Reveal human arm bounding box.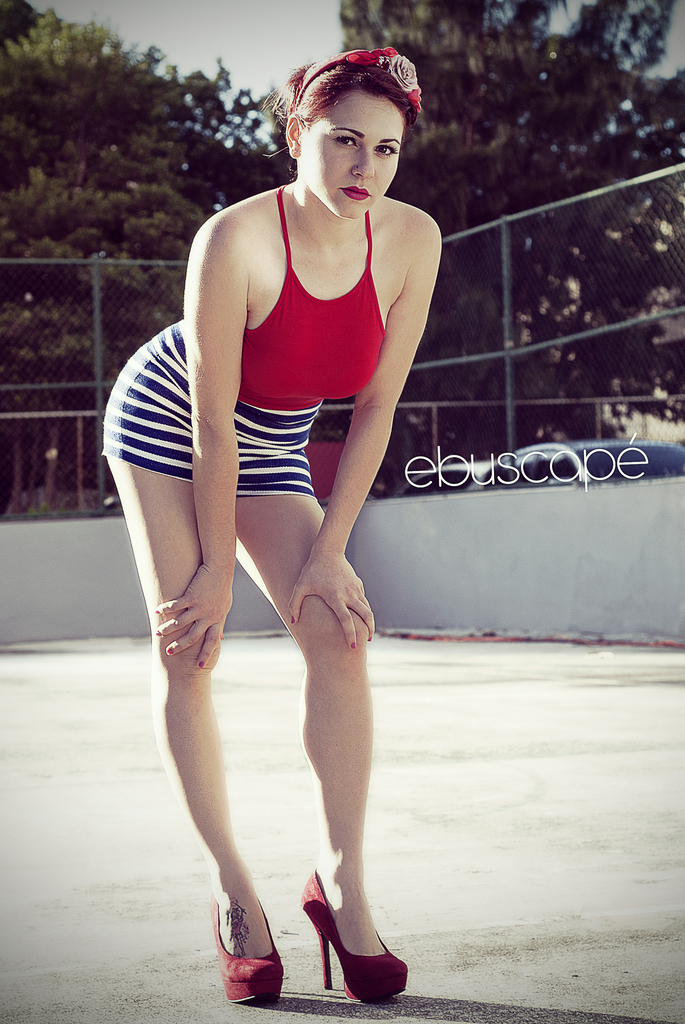
Revealed: box(337, 192, 437, 568).
